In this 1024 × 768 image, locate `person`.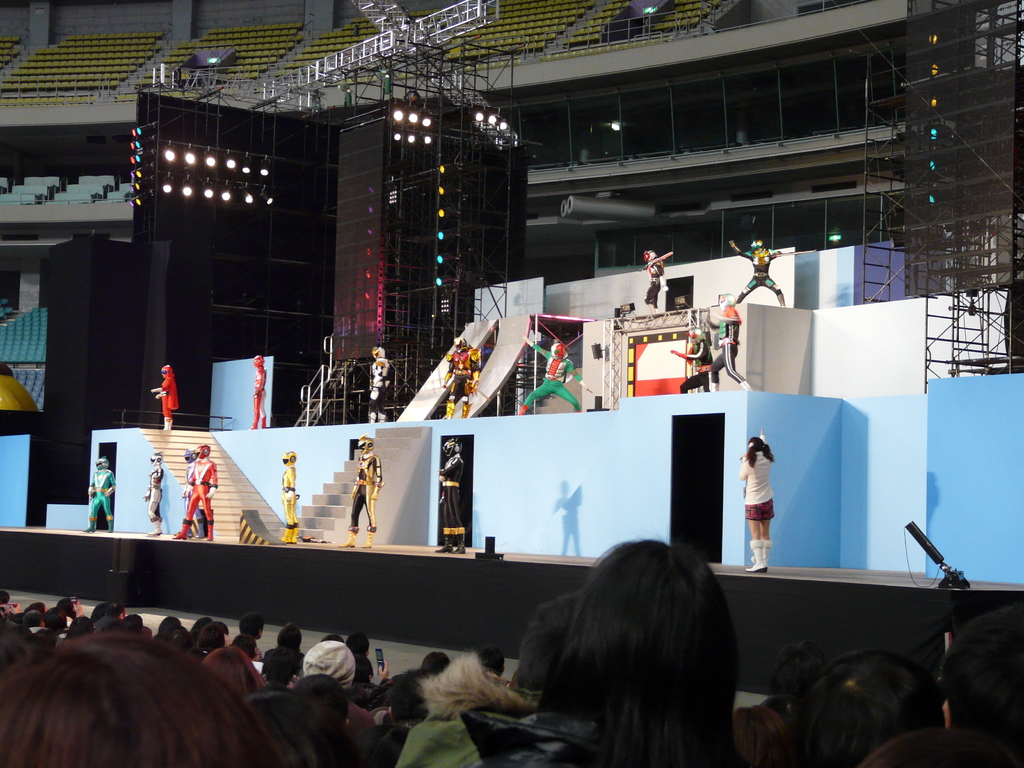
Bounding box: detection(141, 451, 165, 537).
